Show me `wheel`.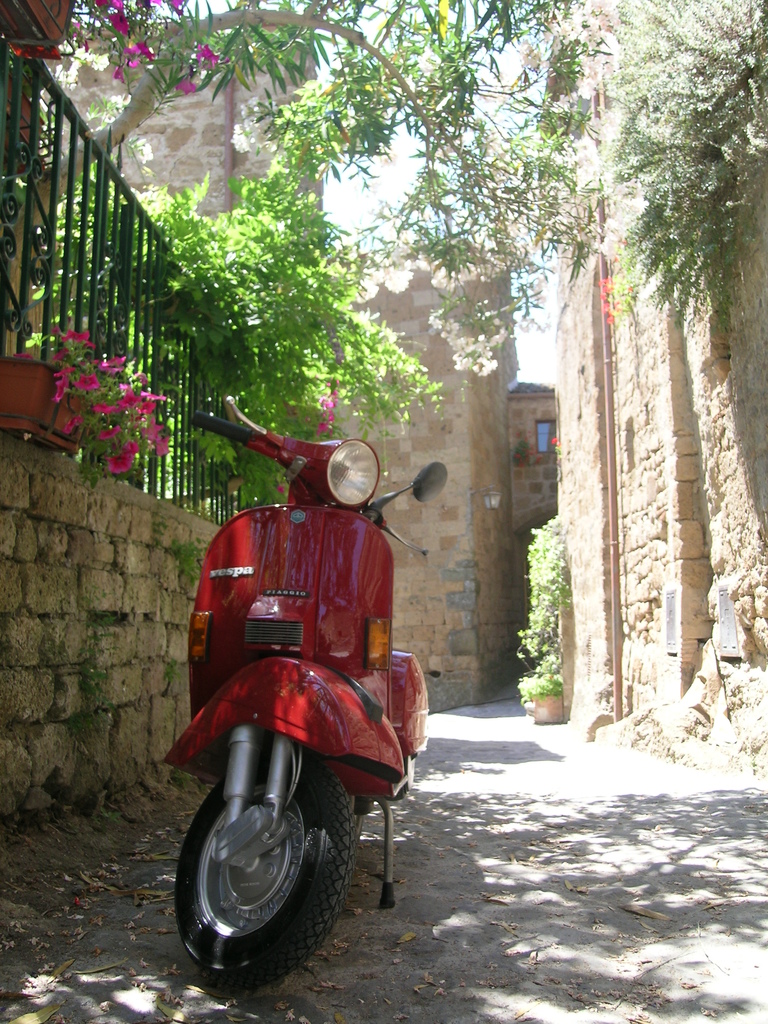
`wheel` is here: (left=177, top=751, right=351, bottom=966).
